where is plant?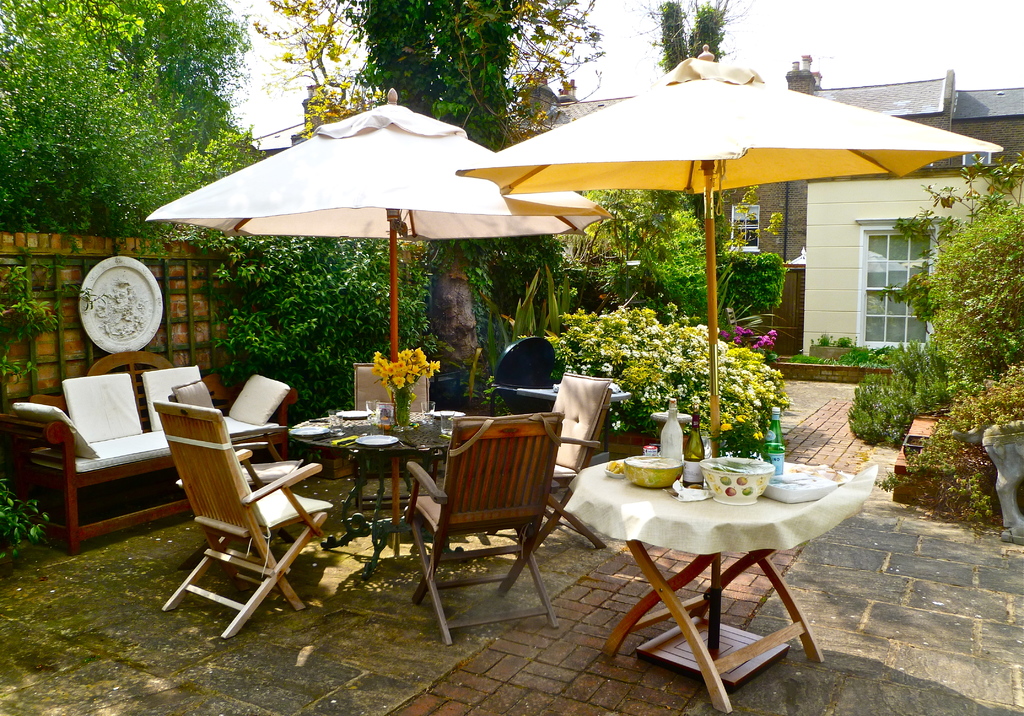
detection(0, 259, 60, 340).
